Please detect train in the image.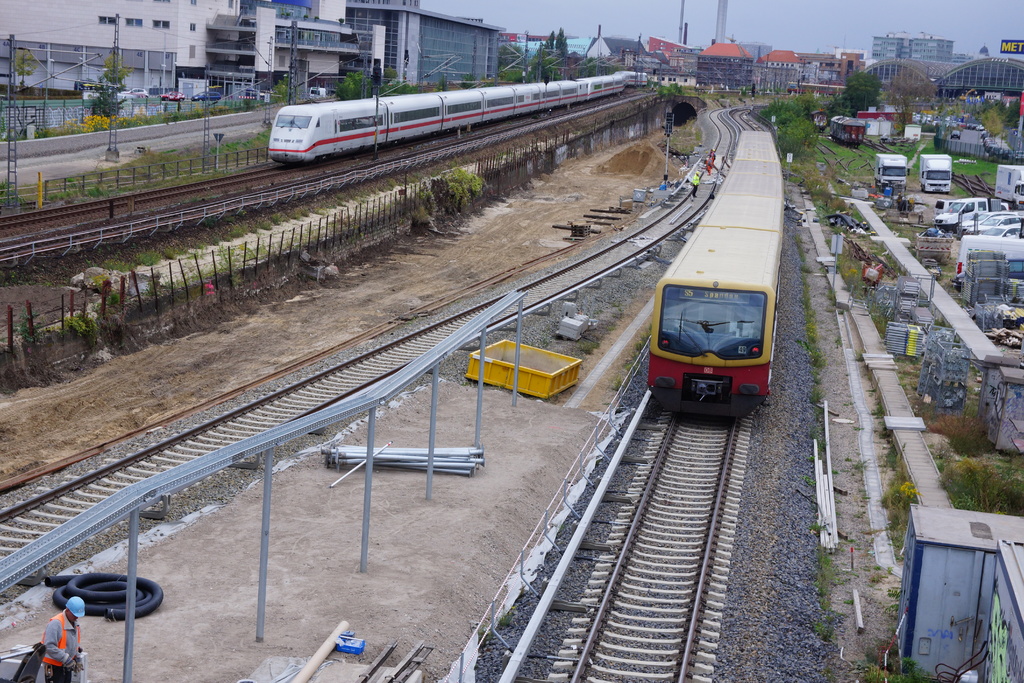
bbox=(646, 131, 785, 425).
